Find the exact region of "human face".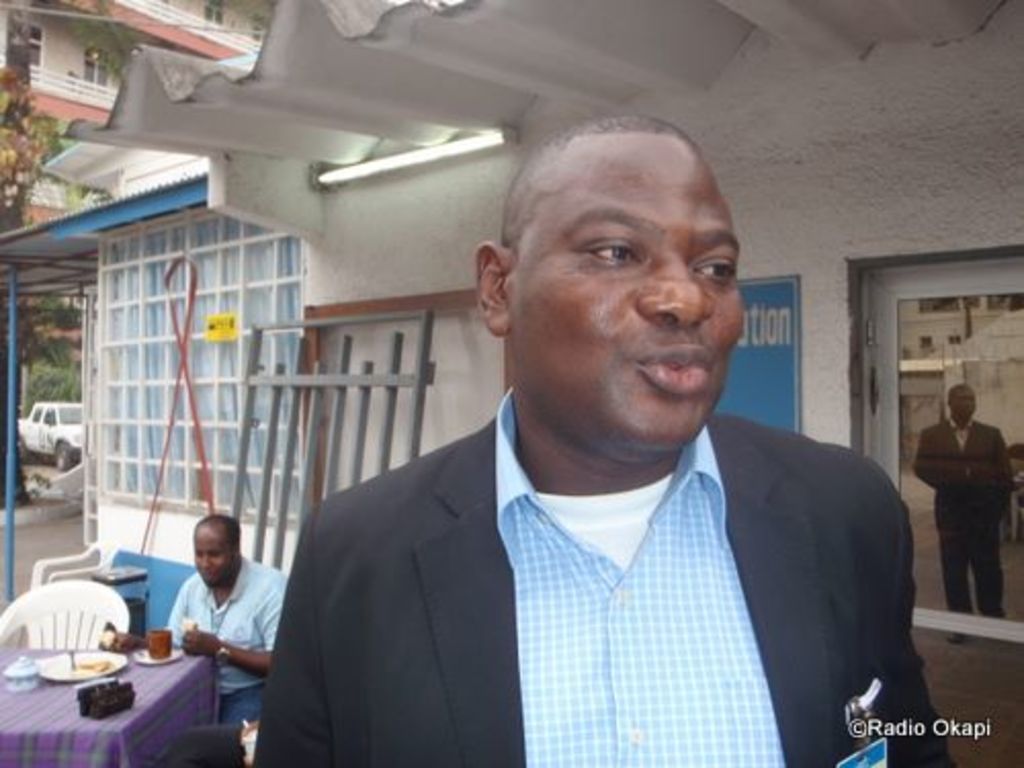
Exact region: <box>190,522,238,584</box>.
